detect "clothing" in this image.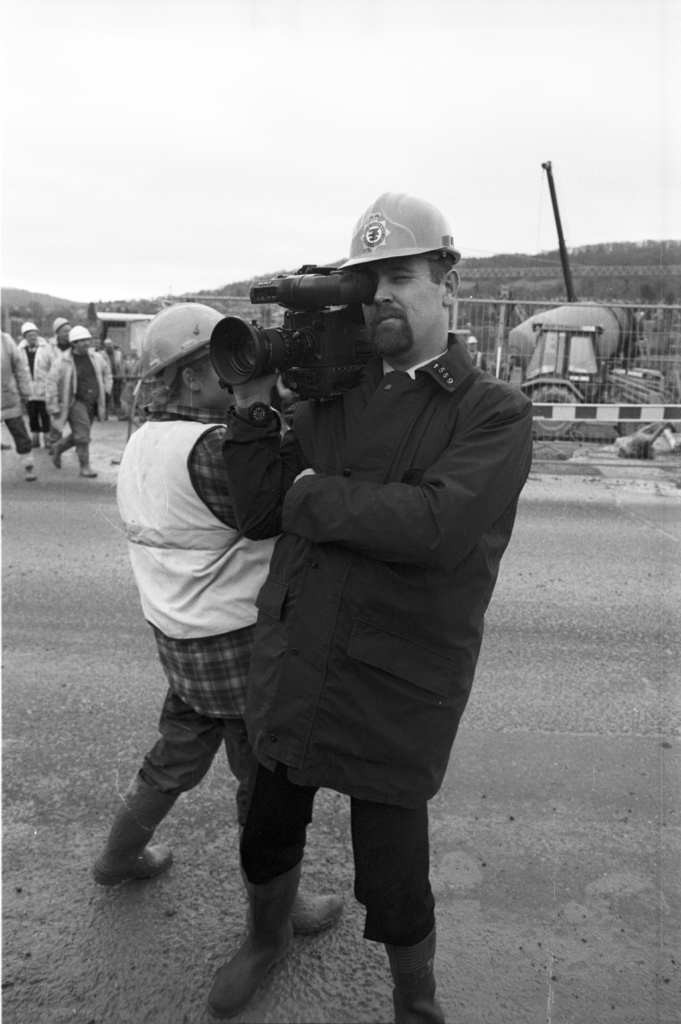
Detection: bbox=(101, 348, 129, 407).
